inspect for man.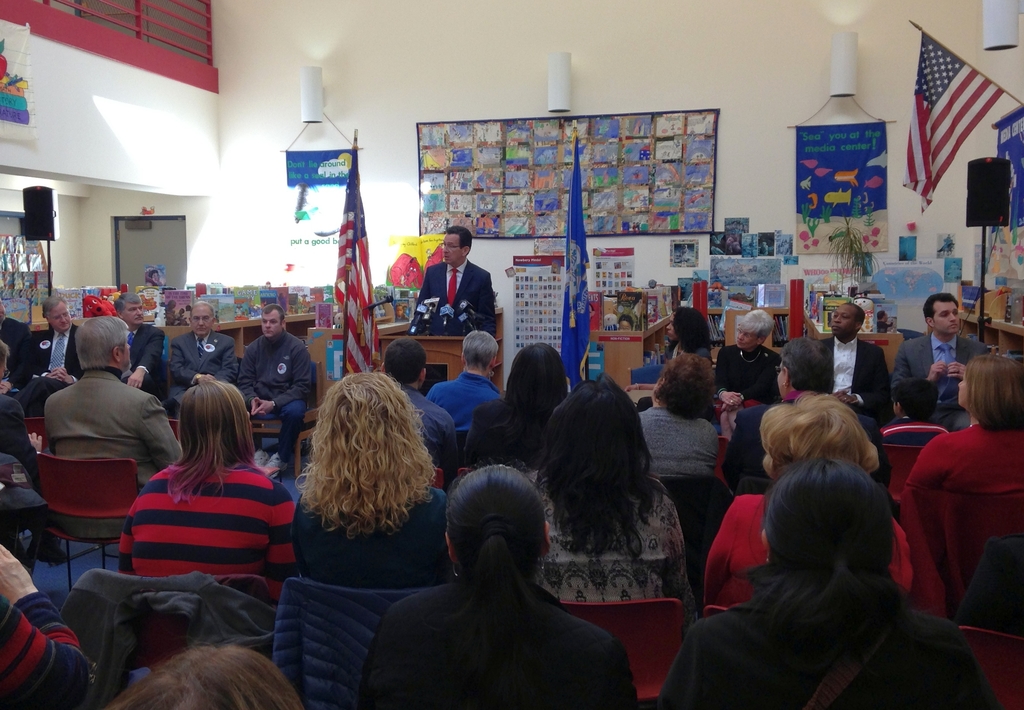
Inspection: select_region(419, 225, 500, 395).
